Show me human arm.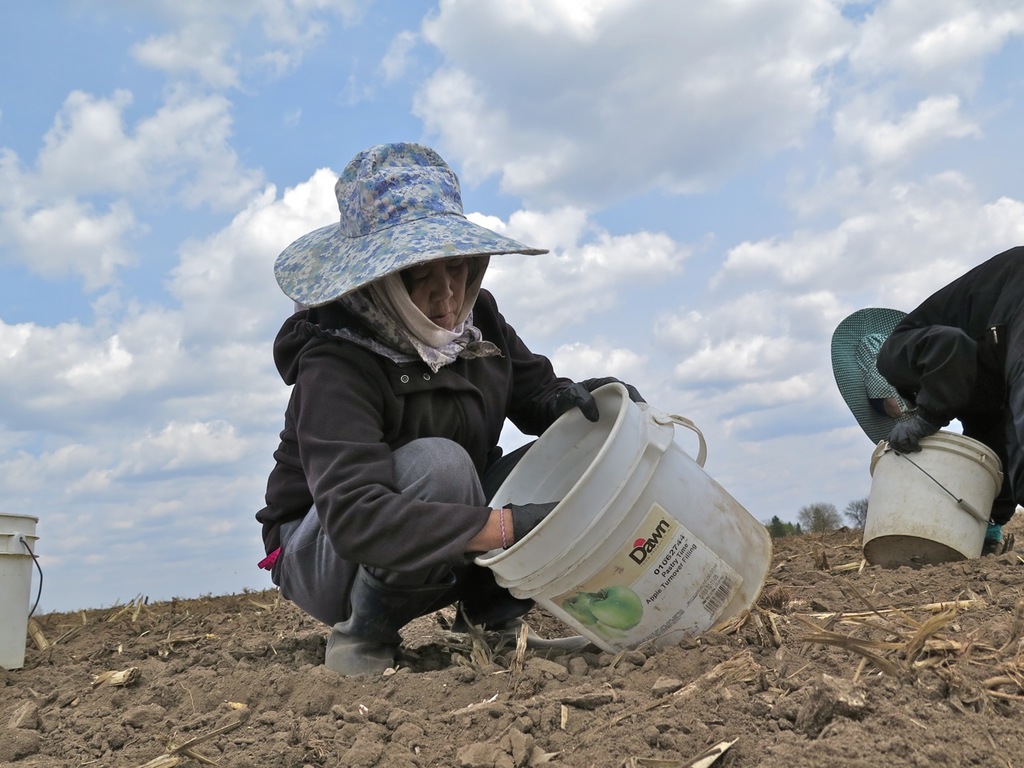
human arm is here: BBox(466, 496, 564, 556).
